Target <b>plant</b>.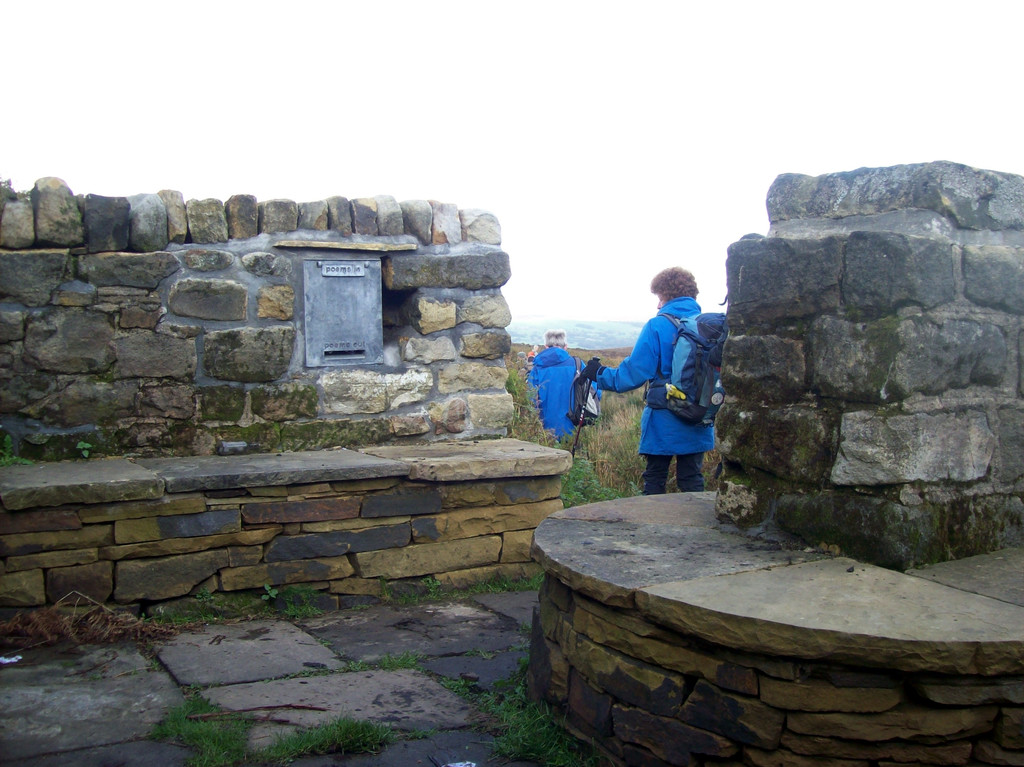
Target region: x1=404 y1=722 x2=435 y2=746.
